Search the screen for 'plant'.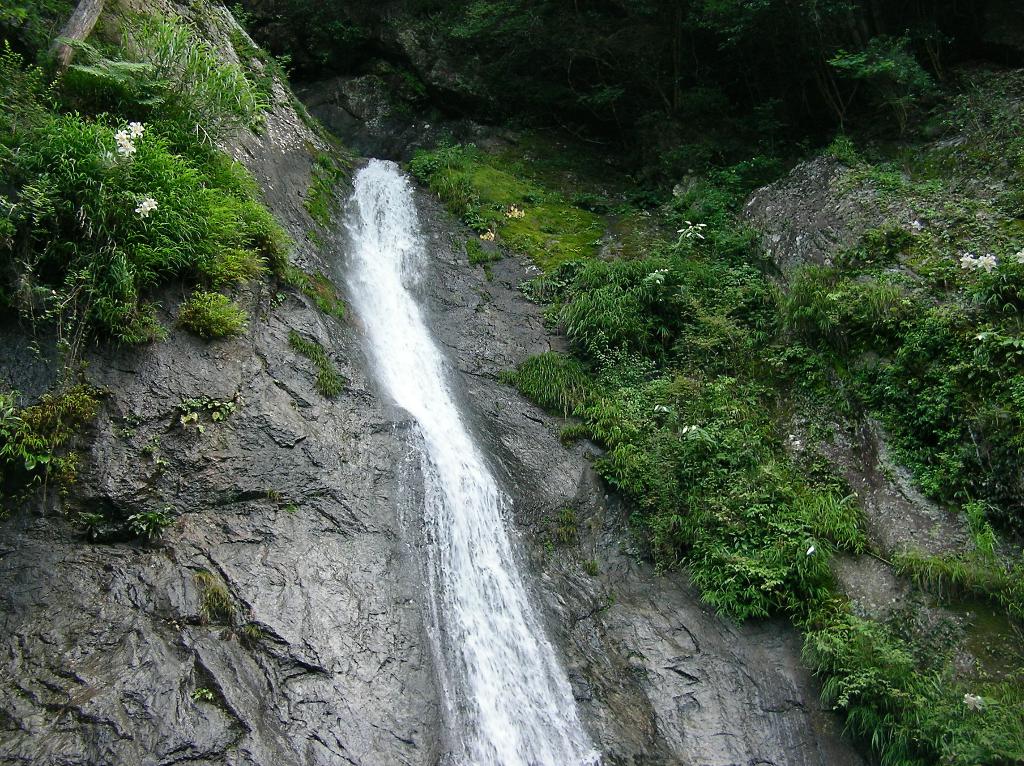
Found at <bbox>297, 333, 356, 394</bbox>.
